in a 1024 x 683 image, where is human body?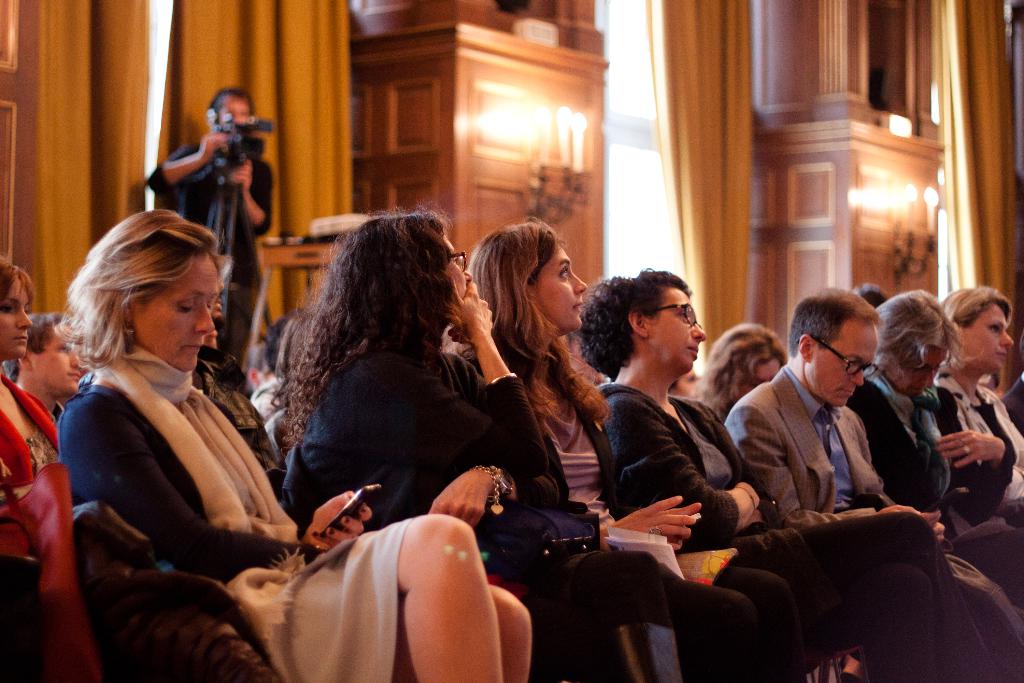
Rect(148, 129, 279, 365).
